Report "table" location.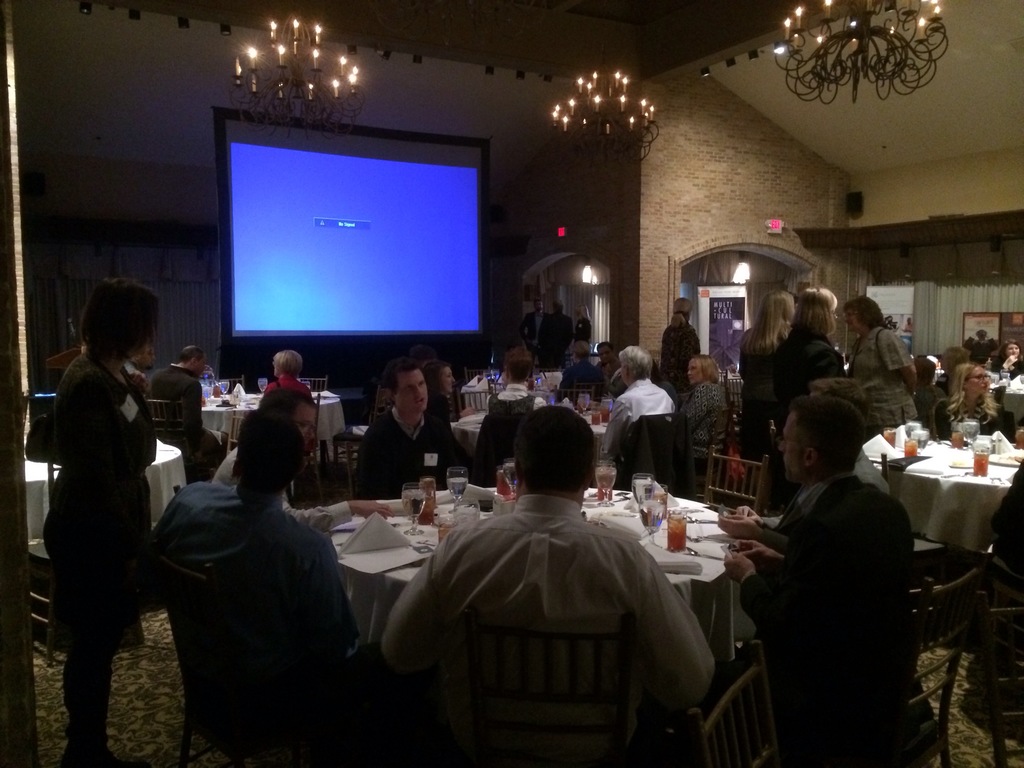
Report: select_region(897, 448, 1014, 583).
